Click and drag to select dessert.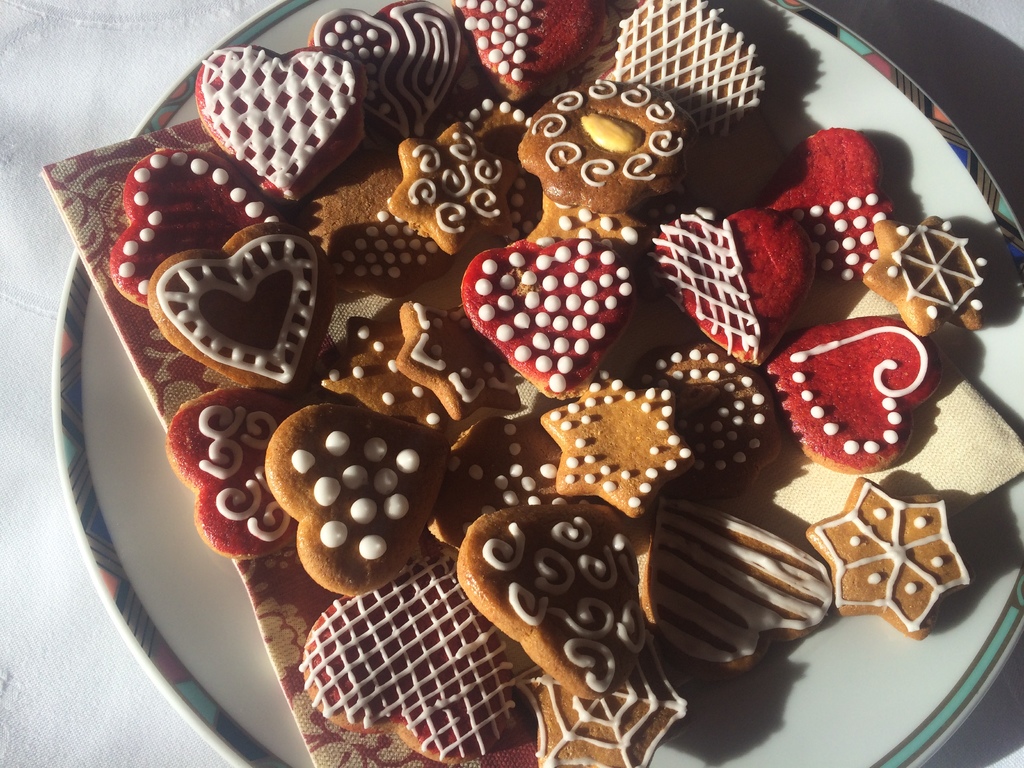
Selection: BBox(190, 47, 369, 210).
